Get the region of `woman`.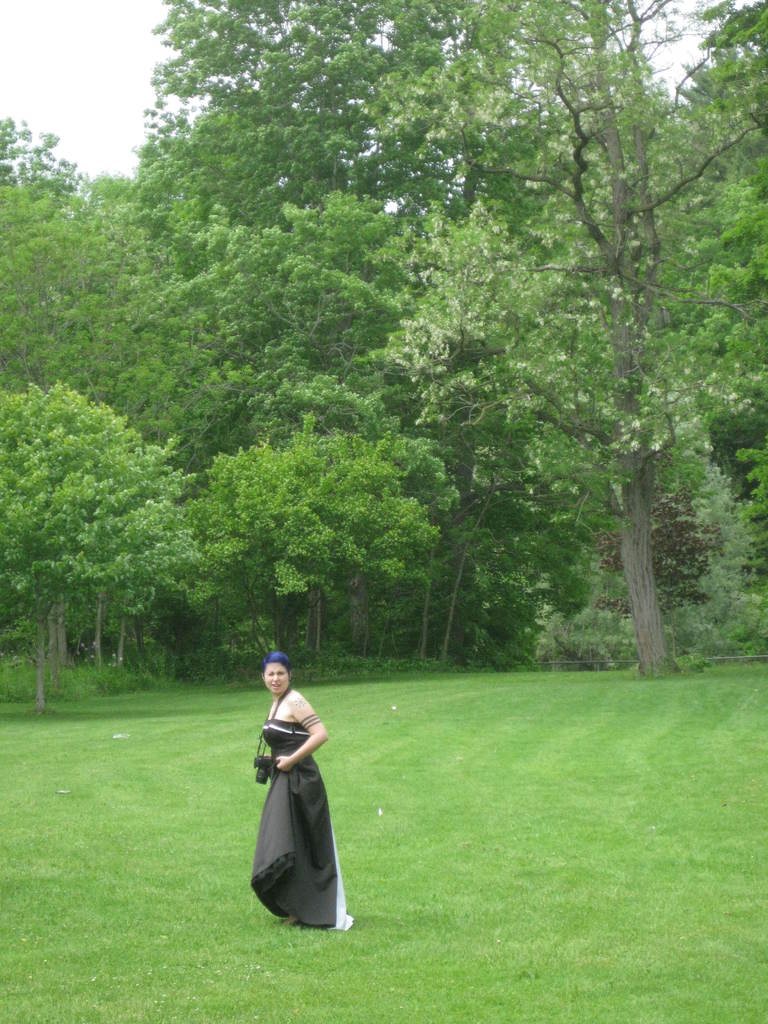
region(243, 642, 352, 934).
